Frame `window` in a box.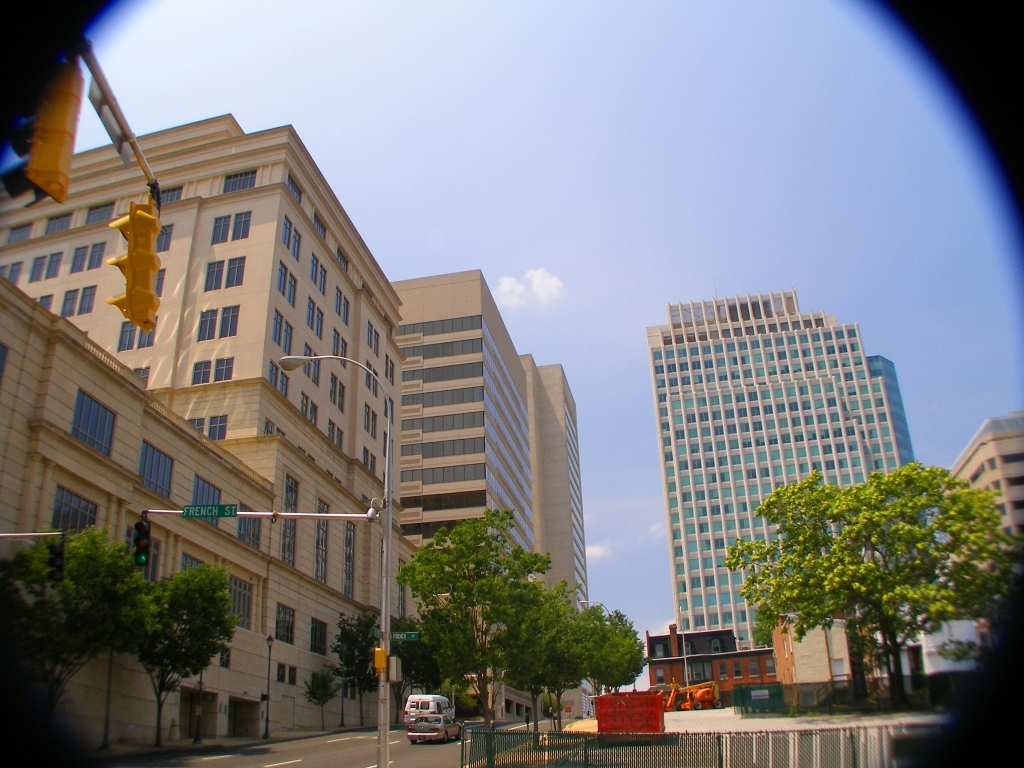
region(303, 395, 319, 426).
